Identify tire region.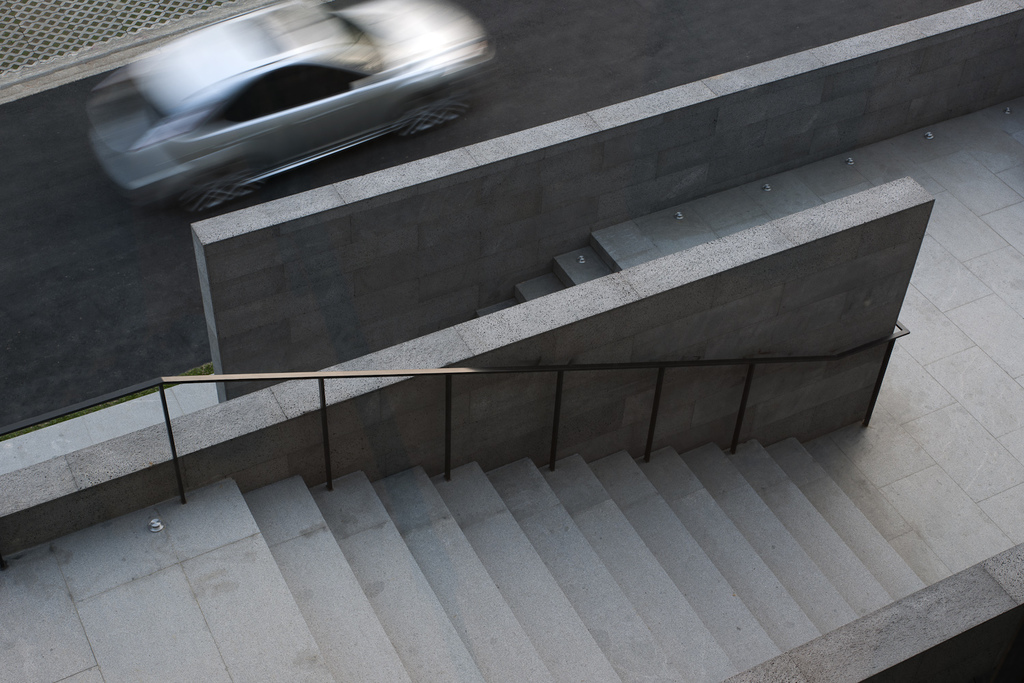
Region: BBox(408, 109, 464, 131).
